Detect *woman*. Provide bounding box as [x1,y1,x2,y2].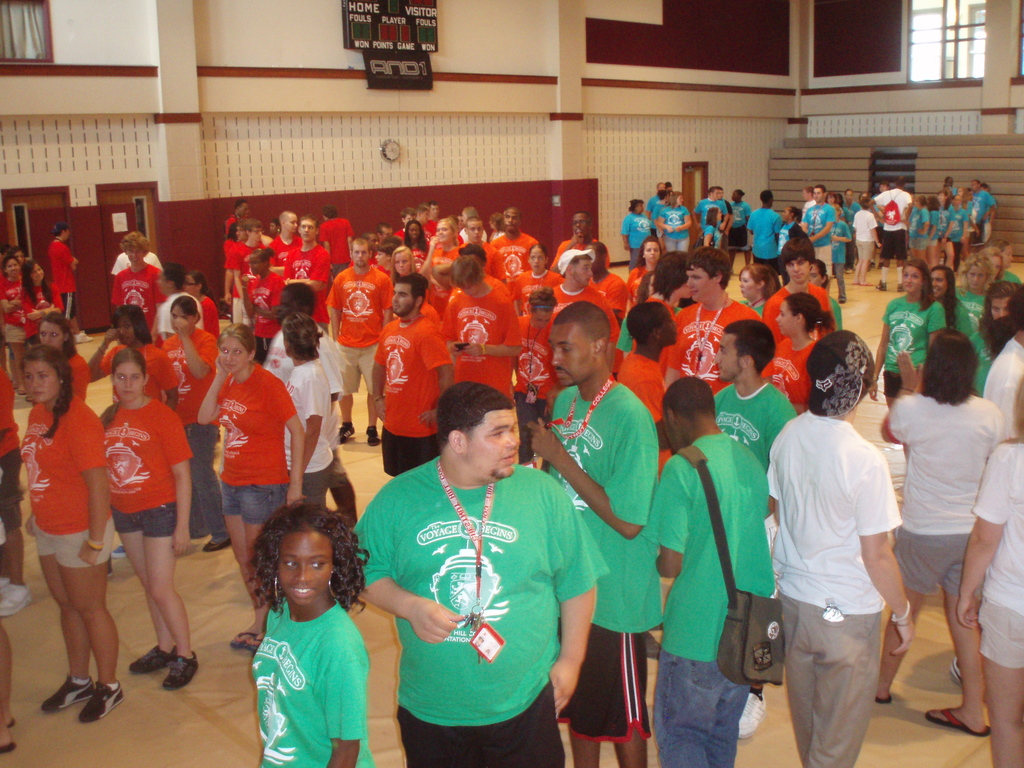
[981,246,1021,278].
